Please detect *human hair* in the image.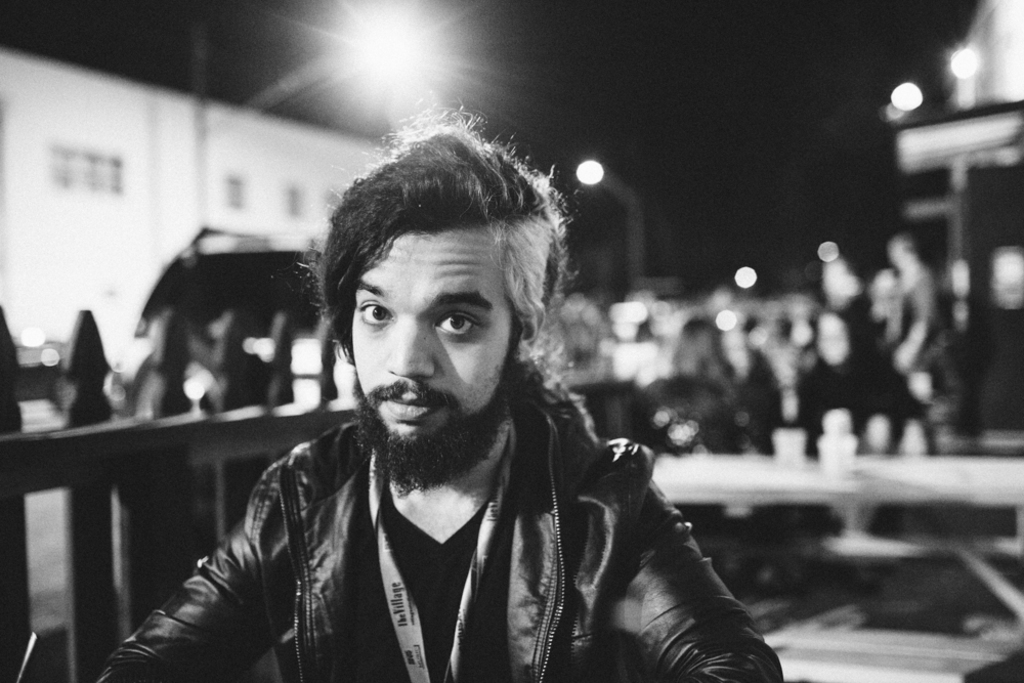
308,115,546,426.
